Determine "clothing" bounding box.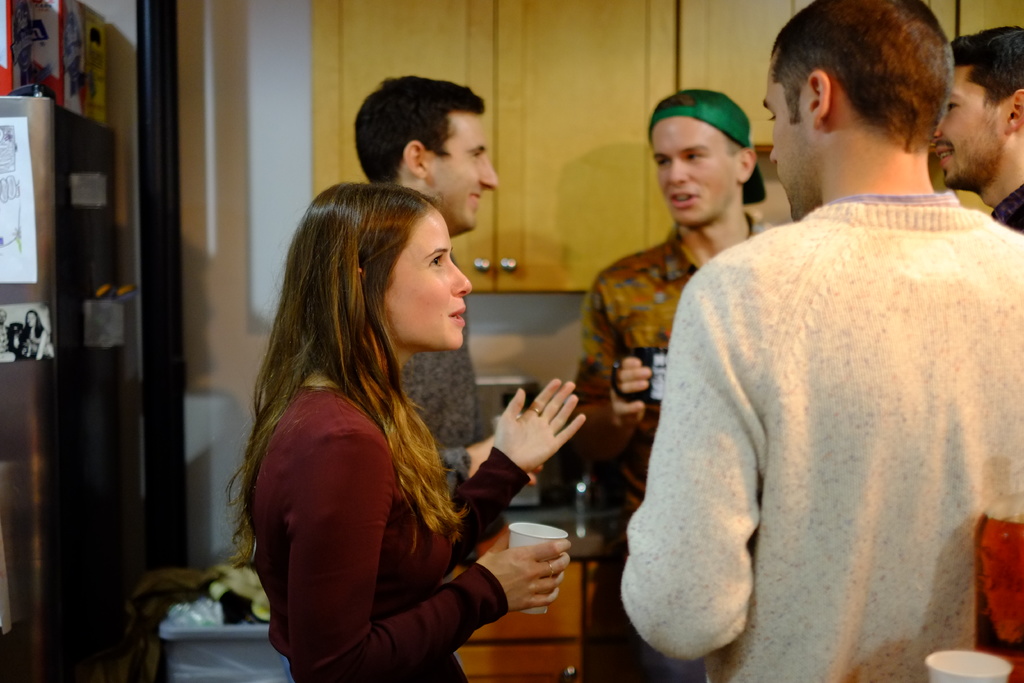
Determined: <box>584,220,784,678</box>.
